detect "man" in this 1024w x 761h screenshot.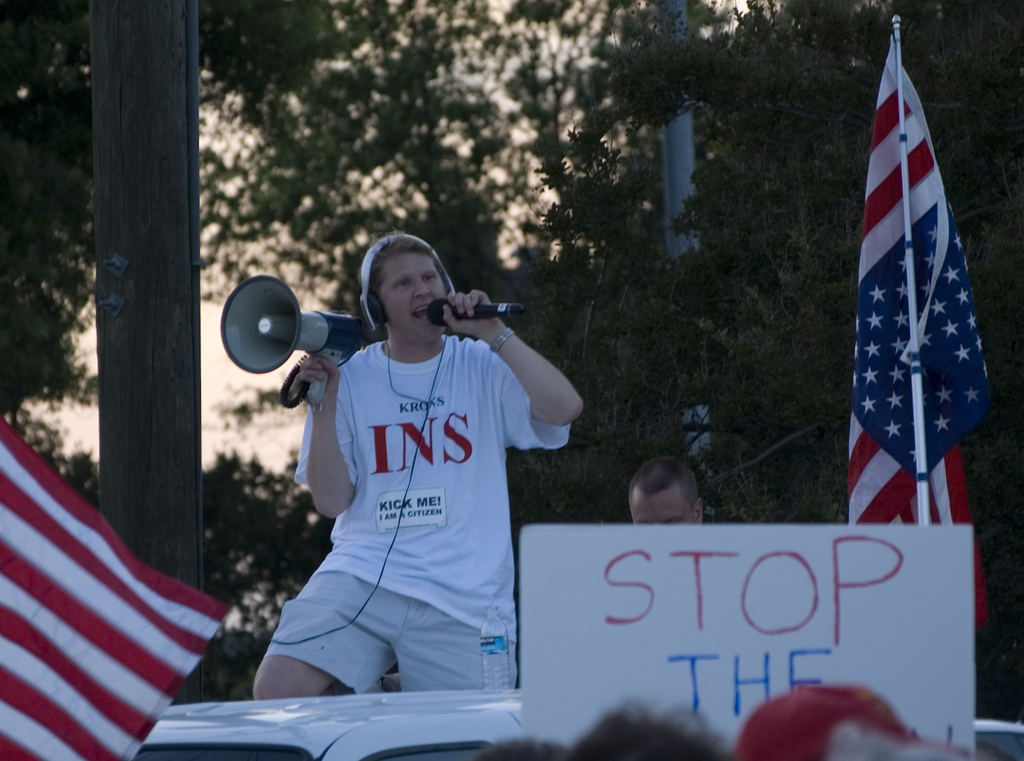
Detection: 254,229,583,696.
